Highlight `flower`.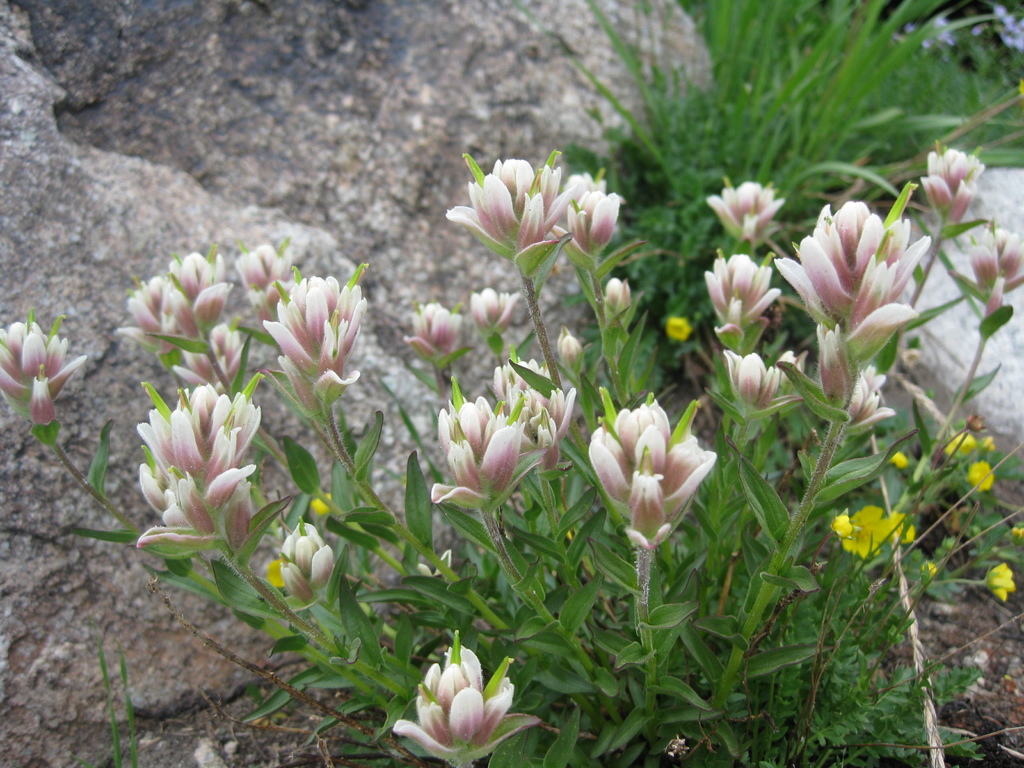
Highlighted region: pyautogui.locateOnScreen(0, 319, 88, 429).
